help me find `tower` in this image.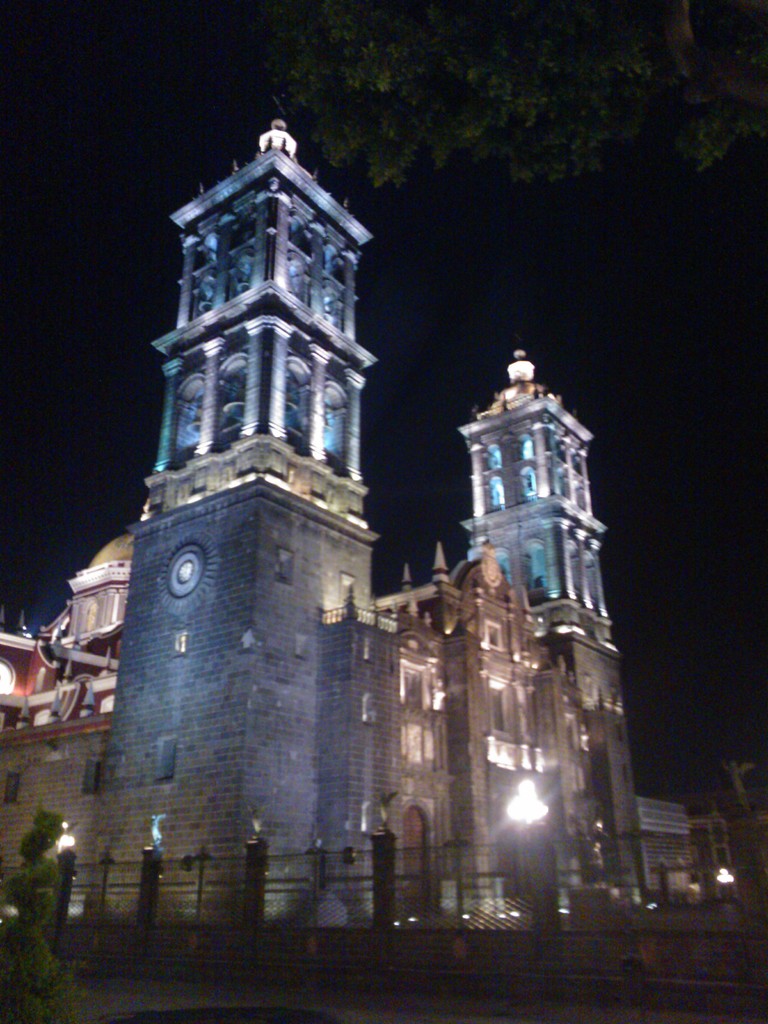
Found it: [x1=460, y1=360, x2=614, y2=913].
